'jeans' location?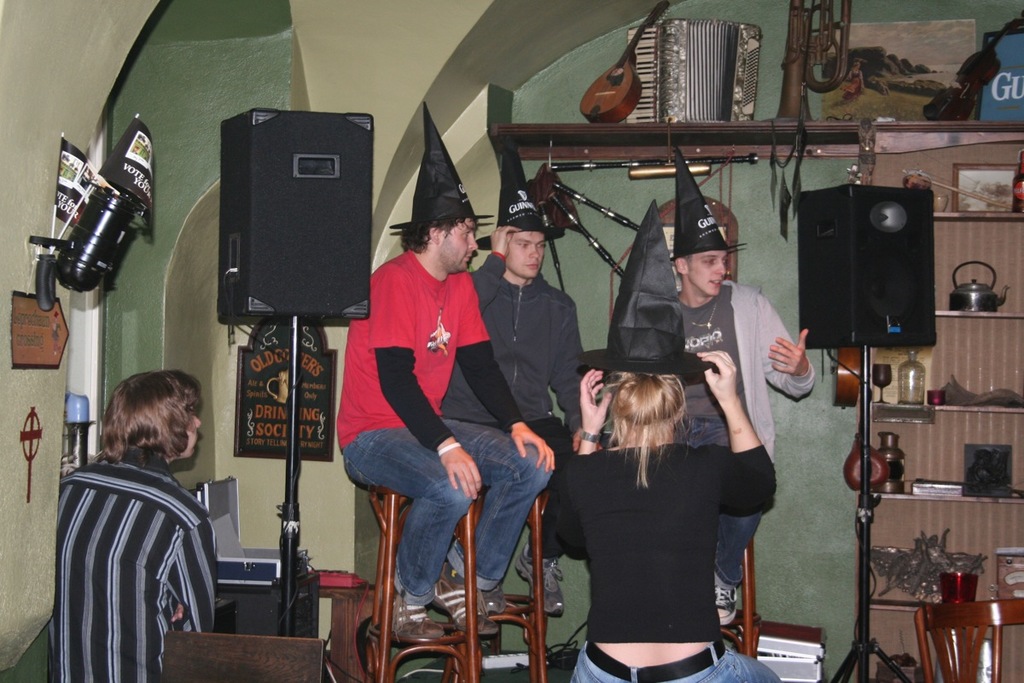
crop(677, 414, 768, 585)
